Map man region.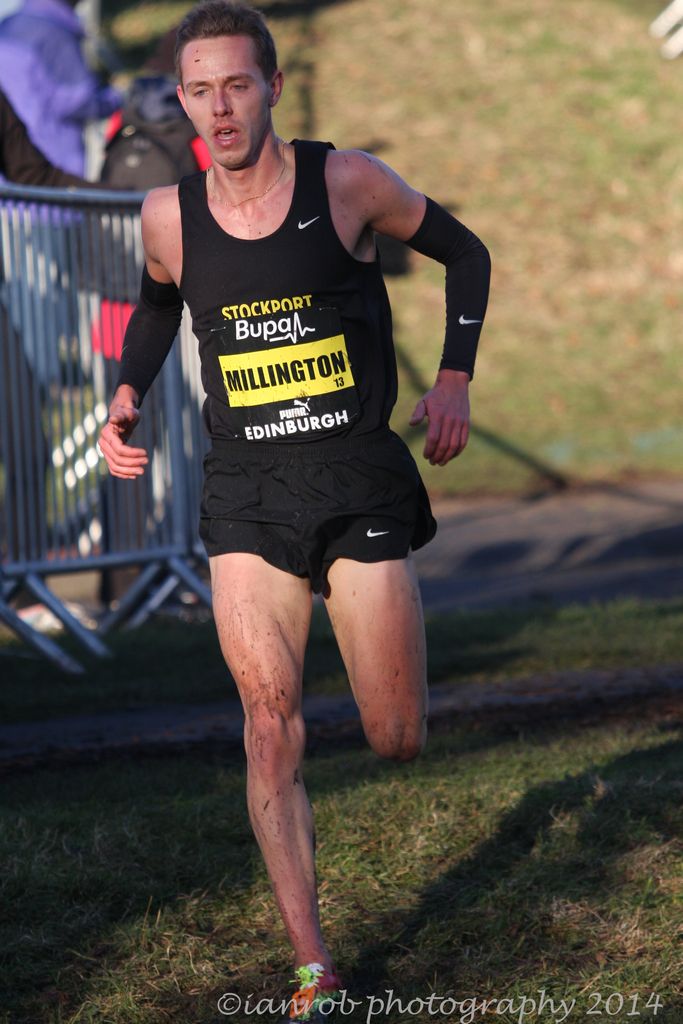
Mapped to {"left": 149, "top": 0, "right": 484, "bottom": 1001}.
